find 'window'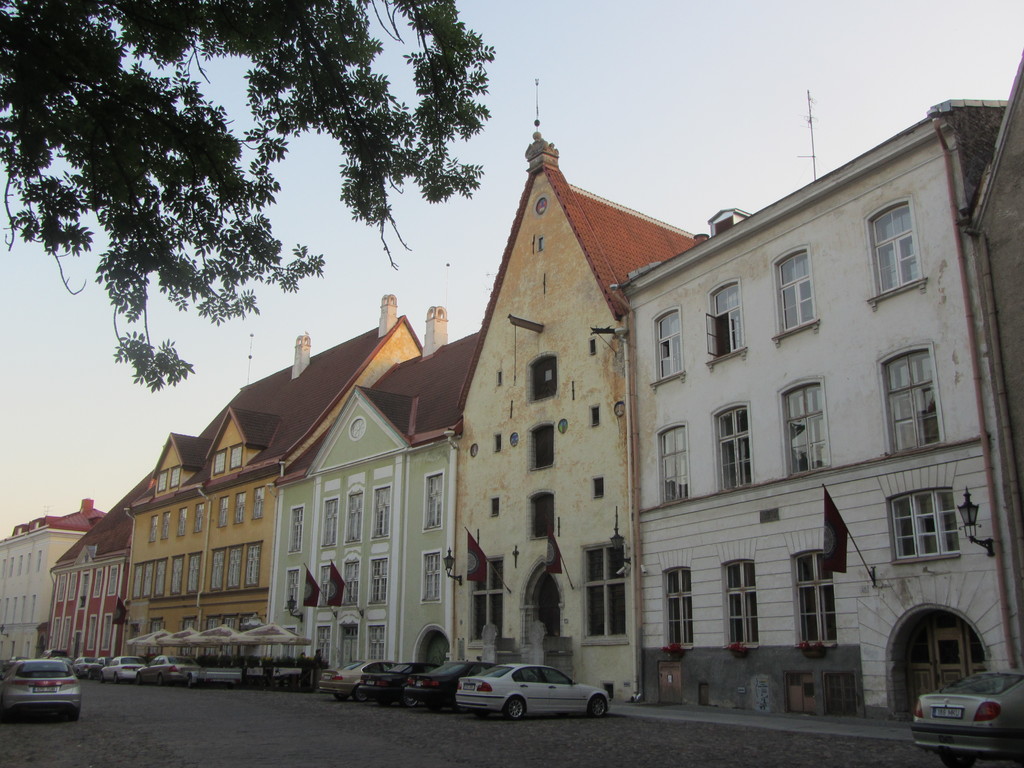
{"x1": 323, "y1": 496, "x2": 340, "y2": 548}
